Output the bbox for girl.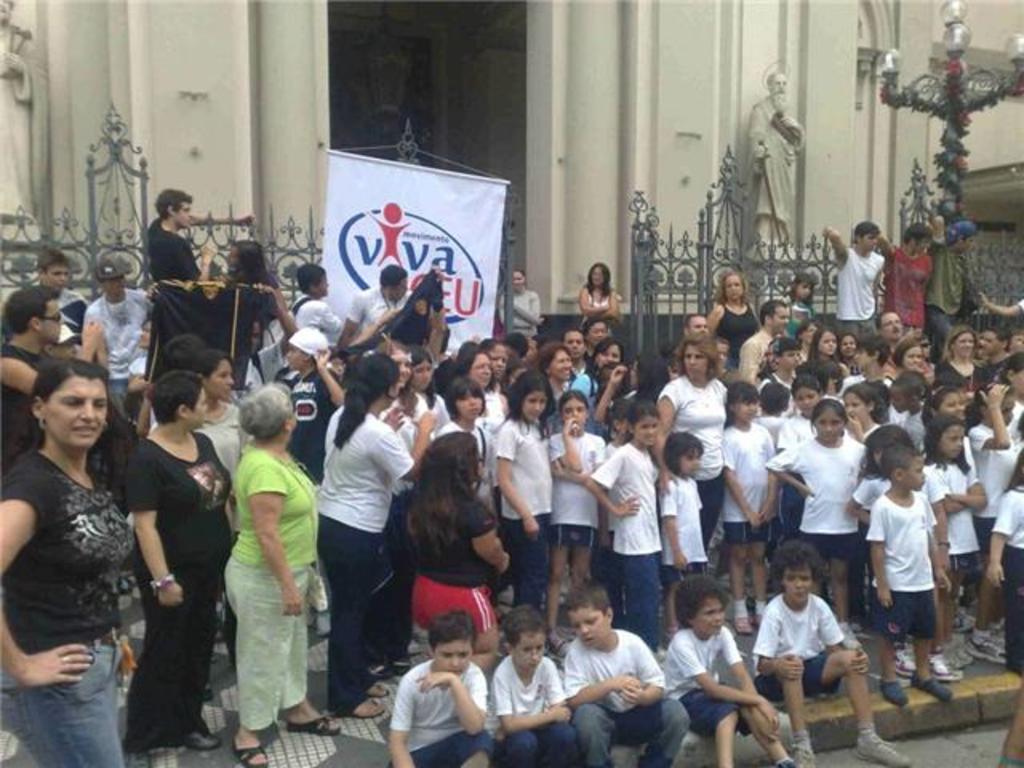
box=[766, 395, 866, 648].
